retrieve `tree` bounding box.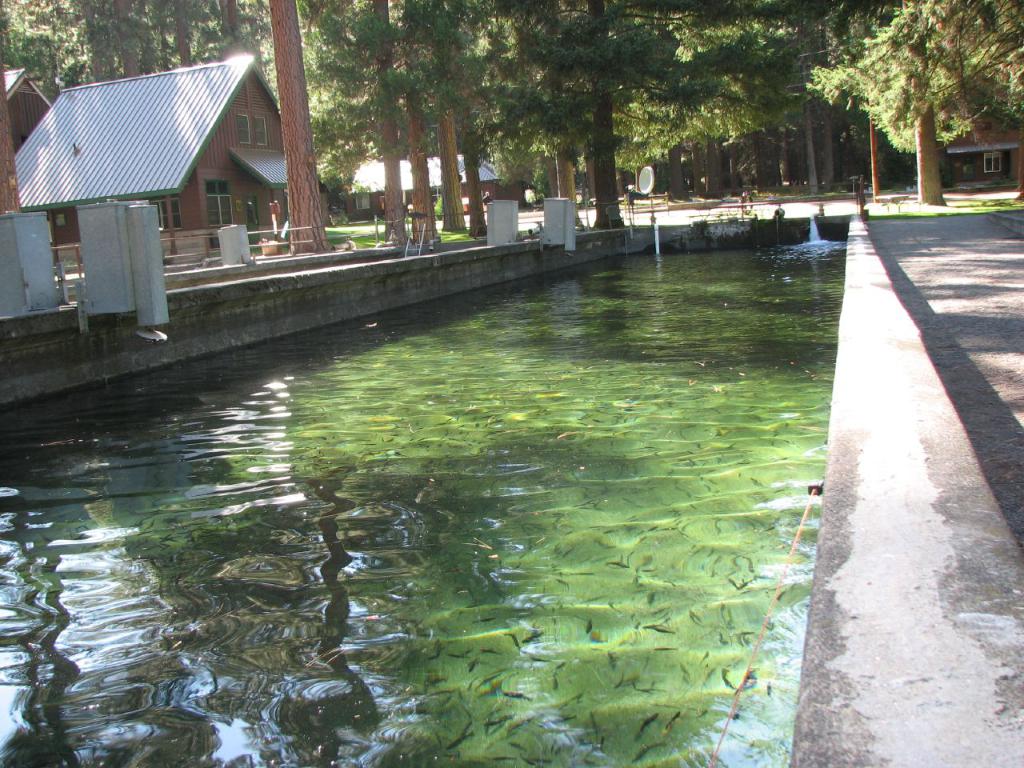
Bounding box: <bbox>72, 2, 181, 84</bbox>.
